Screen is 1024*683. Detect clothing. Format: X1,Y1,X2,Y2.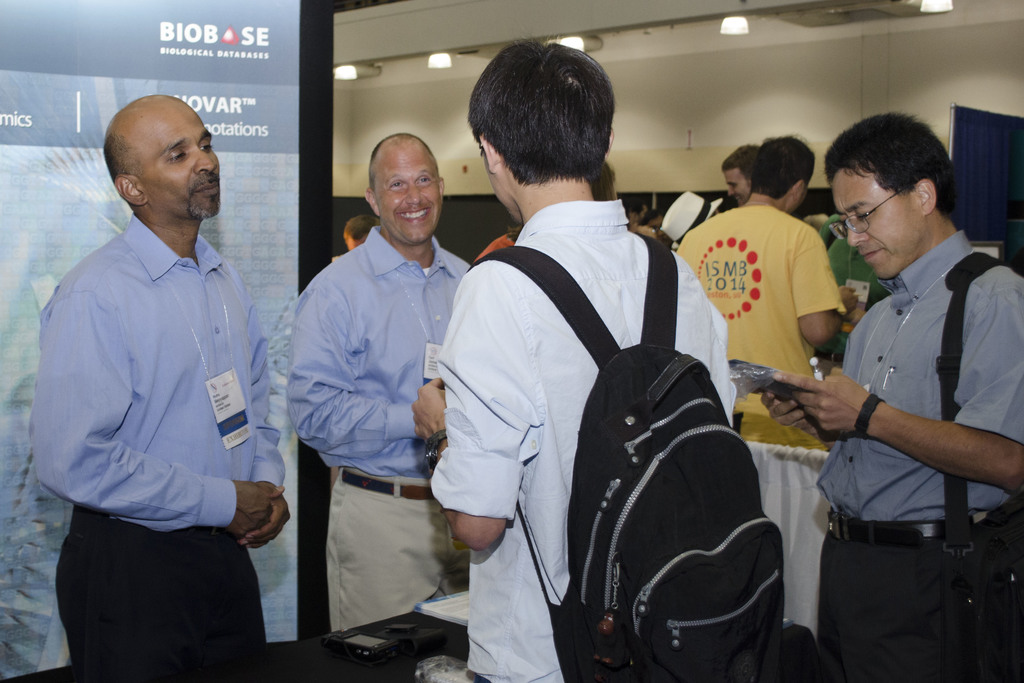
35,147,278,662.
